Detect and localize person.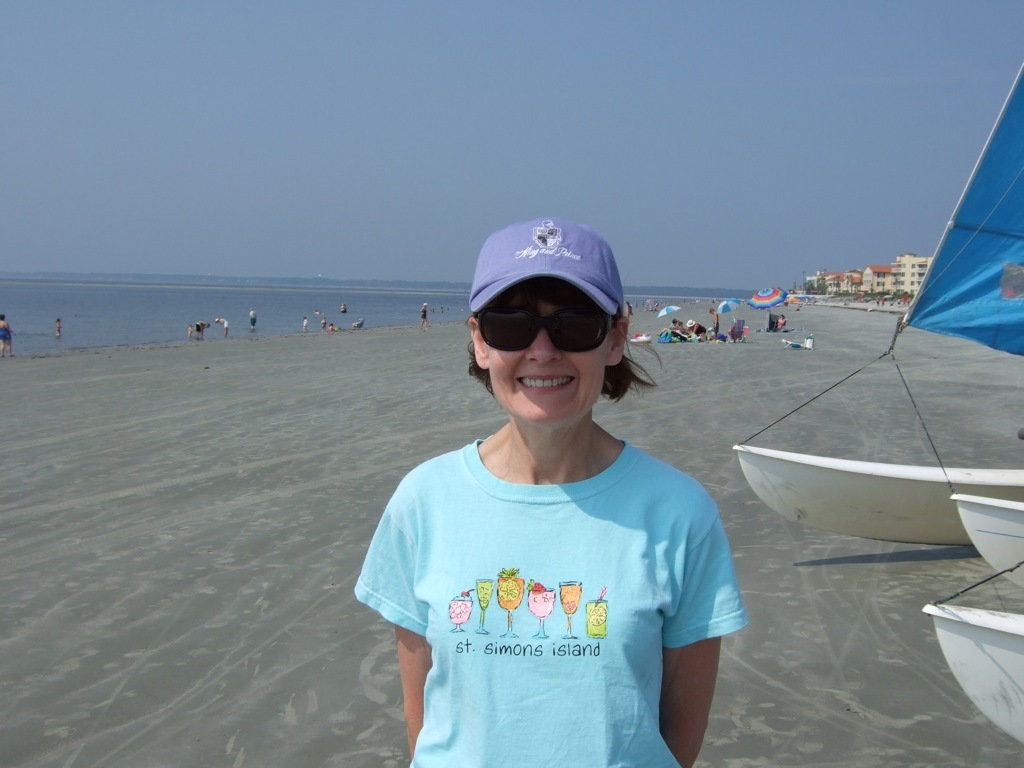
Localized at {"x1": 248, "y1": 307, "x2": 256, "y2": 330}.
